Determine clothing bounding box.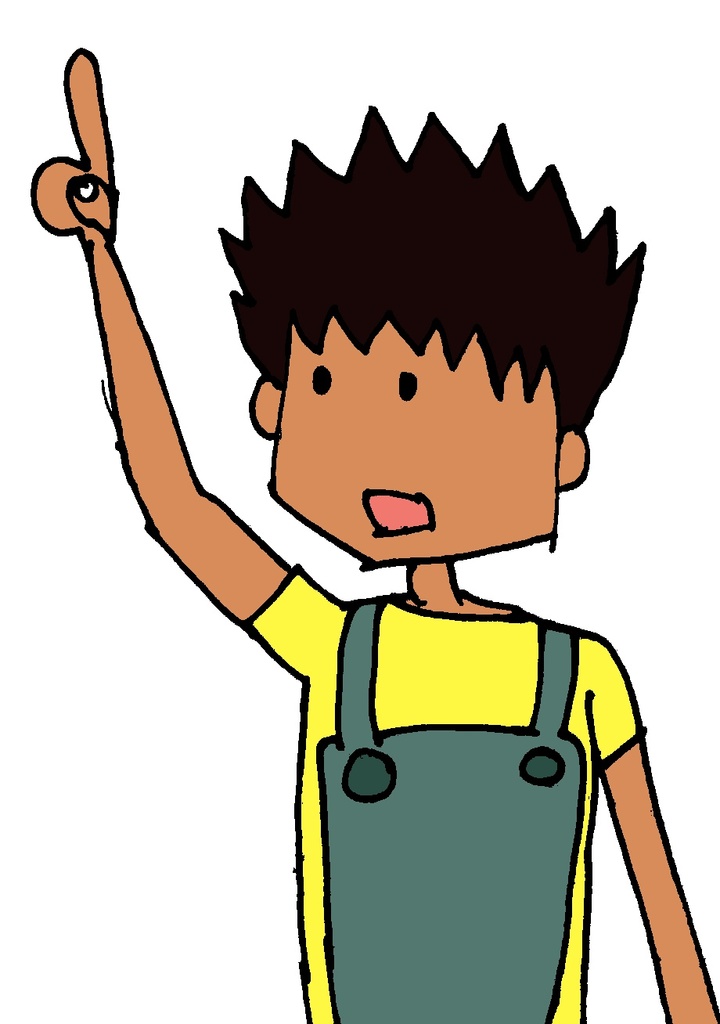
Determined: [x1=247, y1=585, x2=704, y2=1023].
